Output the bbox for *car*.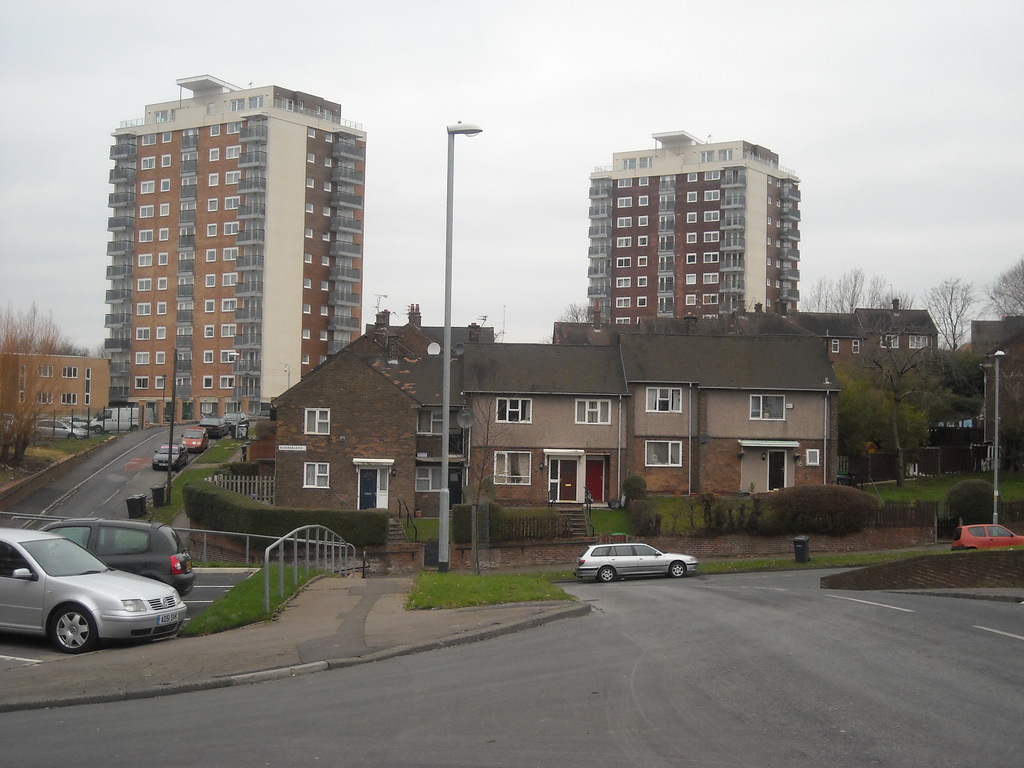
left=19, top=507, right=191, bottom=620.
